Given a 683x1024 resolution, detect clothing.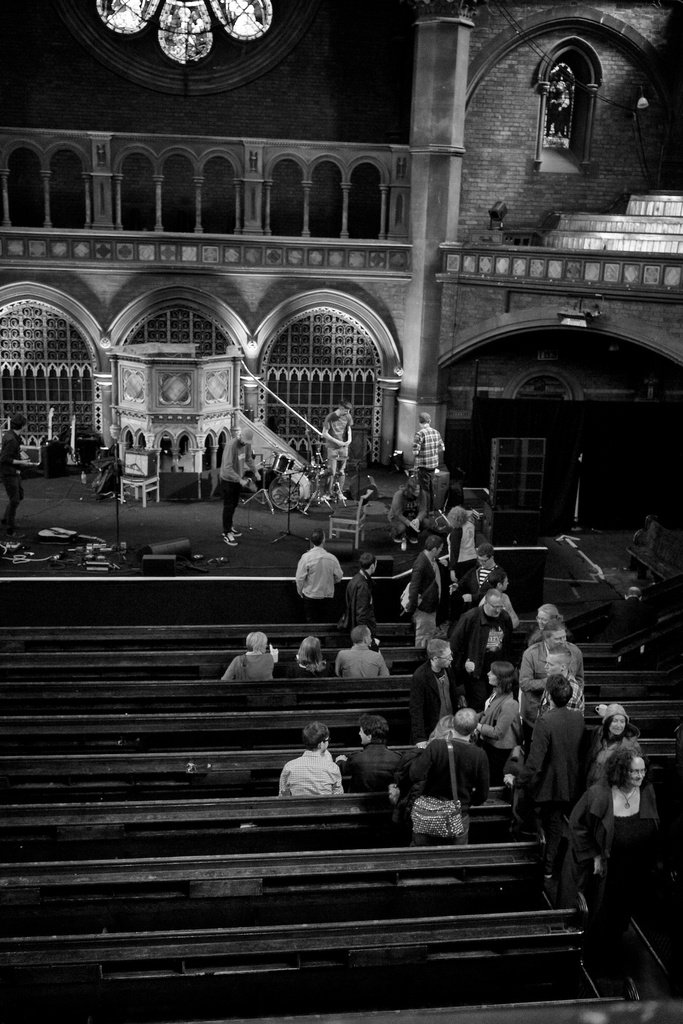
524,643,588,706.
